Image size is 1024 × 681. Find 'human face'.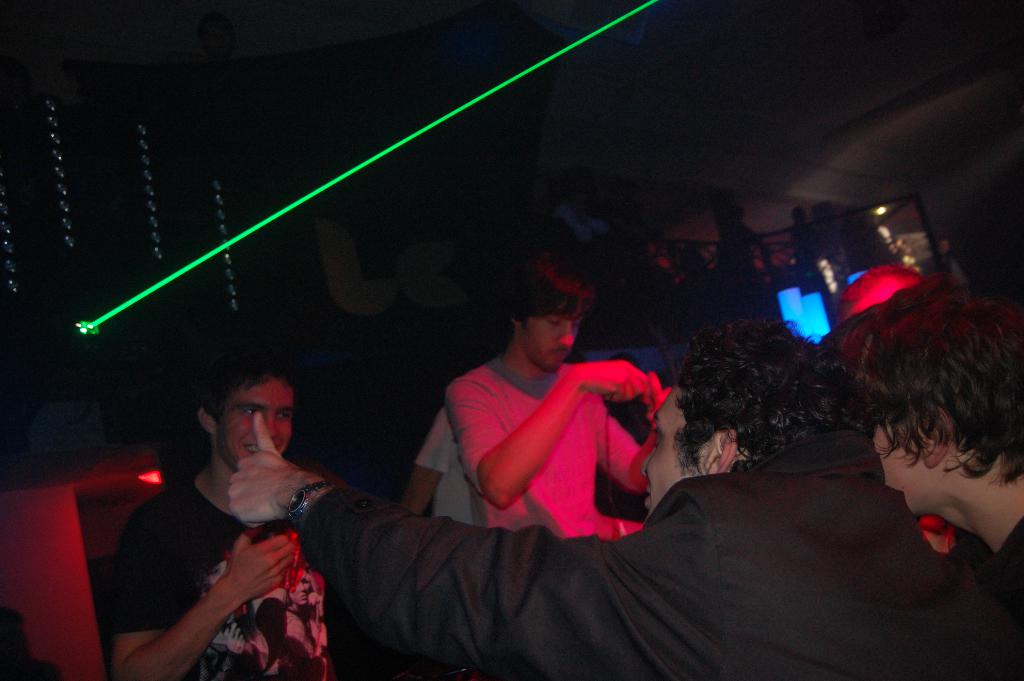
872/388/916/518.
